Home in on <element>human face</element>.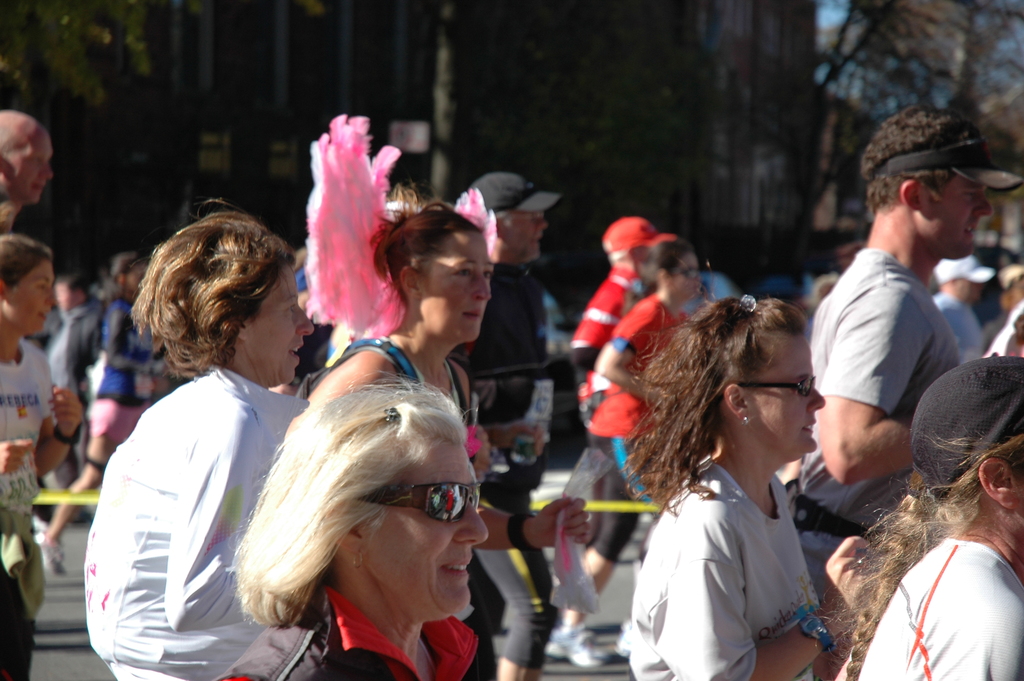
Homed in at box(507, 211, 548, 260).
